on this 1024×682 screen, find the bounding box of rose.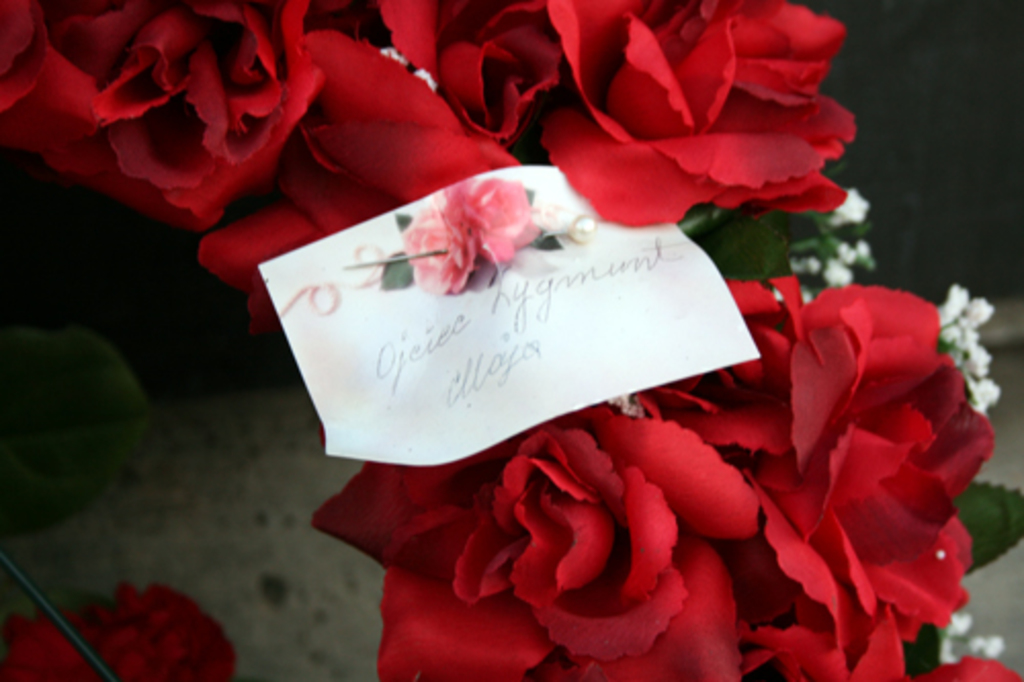
Bounding box: 741, 285, 995, 645.
